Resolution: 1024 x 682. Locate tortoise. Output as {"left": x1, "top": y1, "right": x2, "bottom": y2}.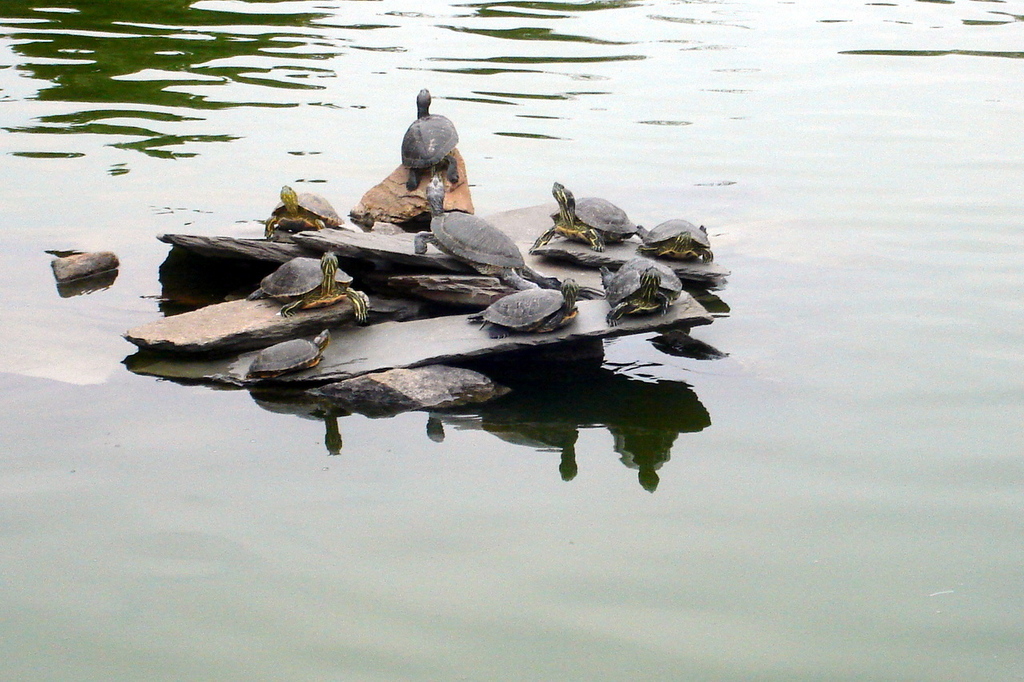
{"left": 399, "top": 87, "right": 458, "bottom": 194}.
